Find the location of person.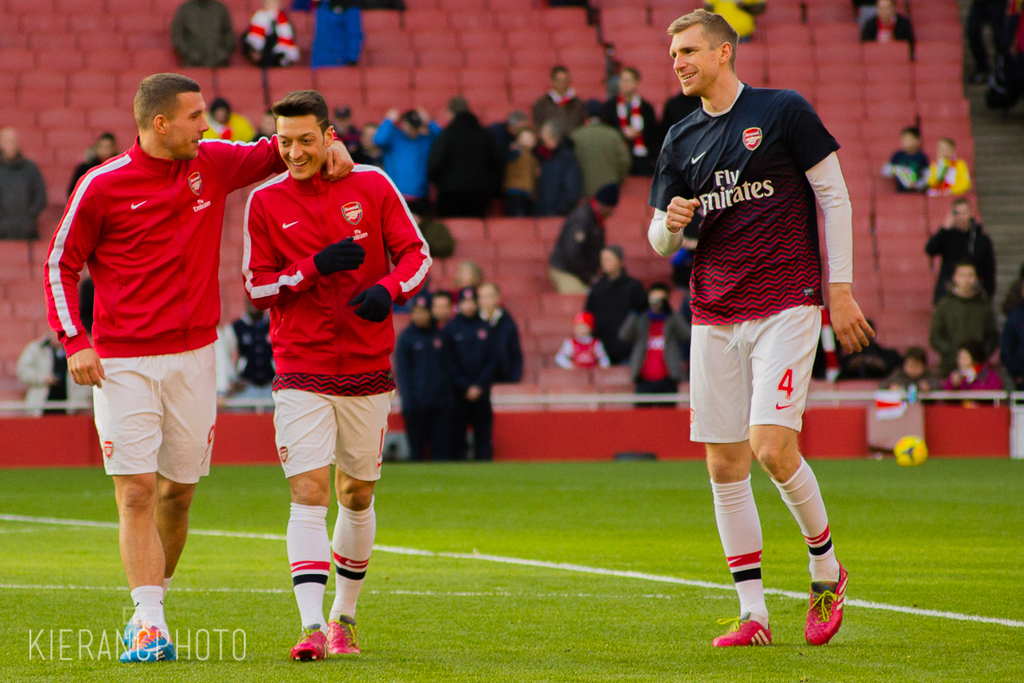
Location: (919,133,974,199).
